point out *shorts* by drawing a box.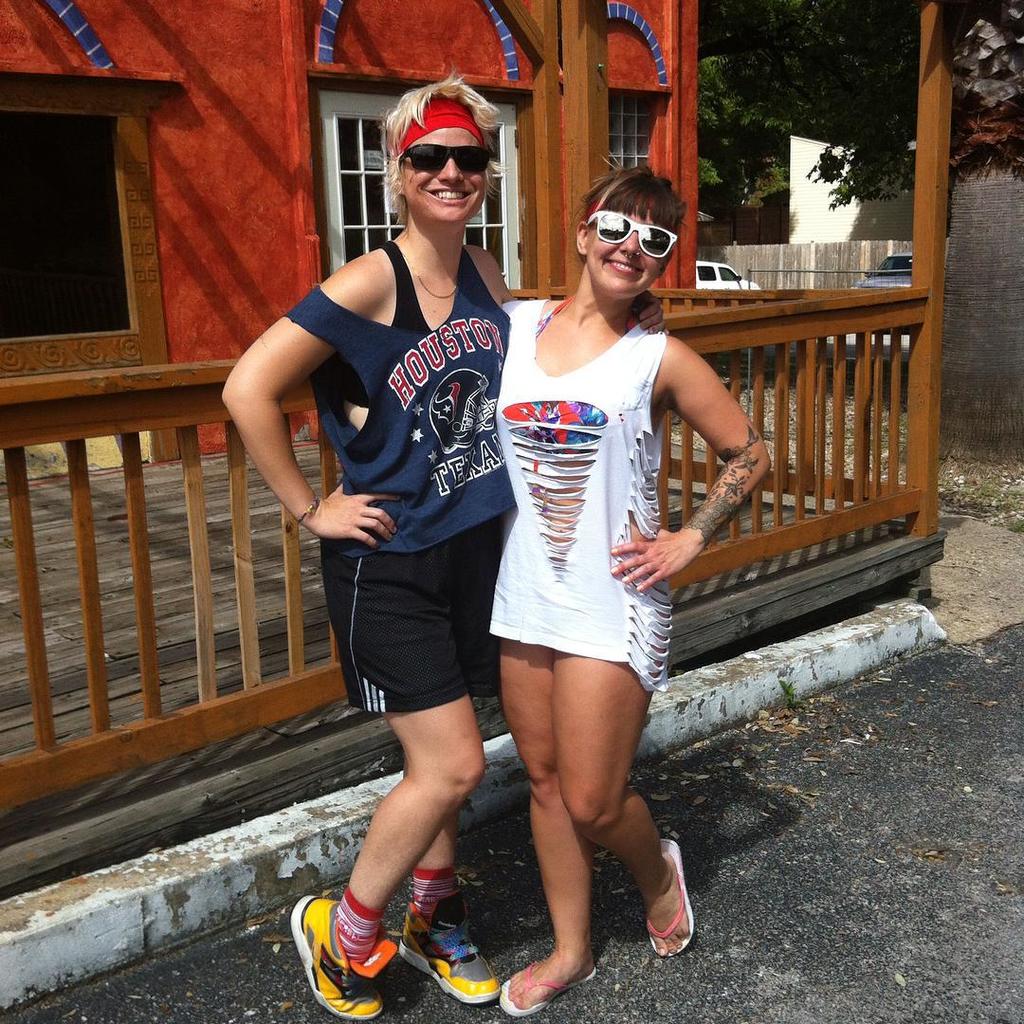
(320, 518, 503, 716).
